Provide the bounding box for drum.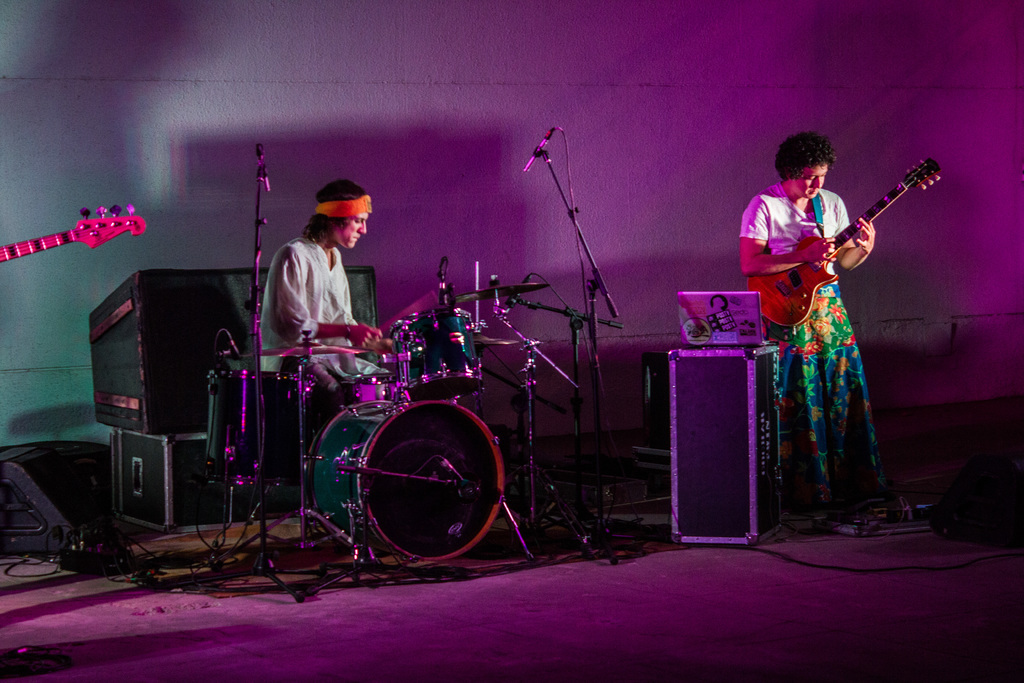
351 368 399 404.
